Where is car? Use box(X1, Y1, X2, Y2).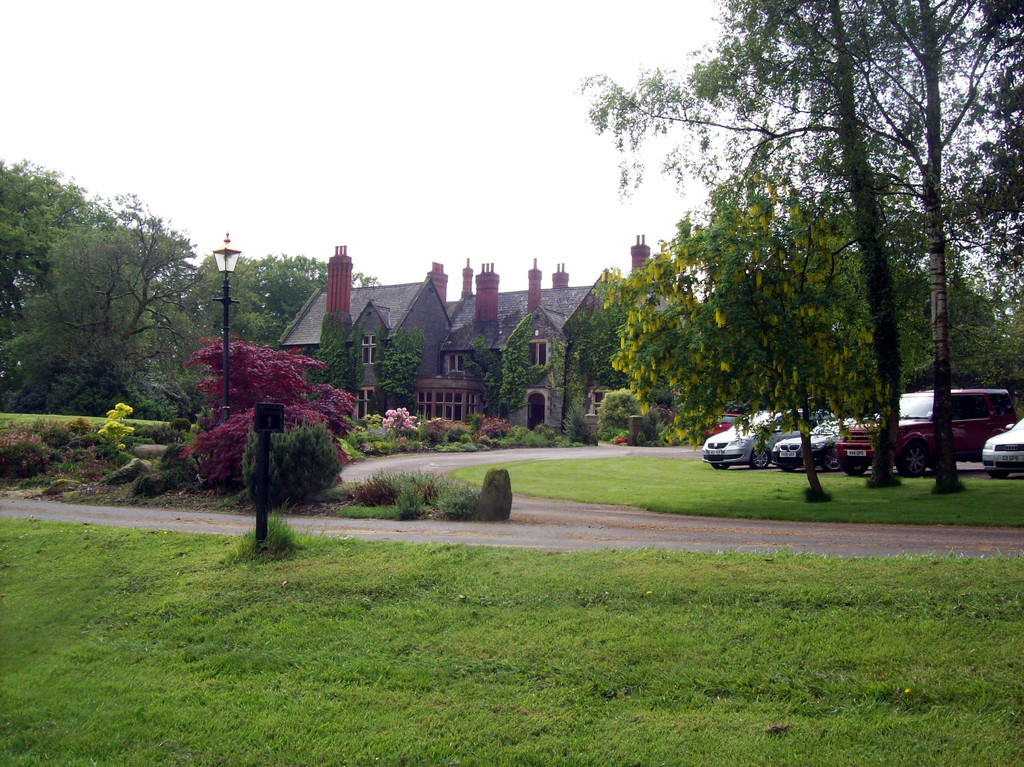
box(703, 412, 742, 433).
